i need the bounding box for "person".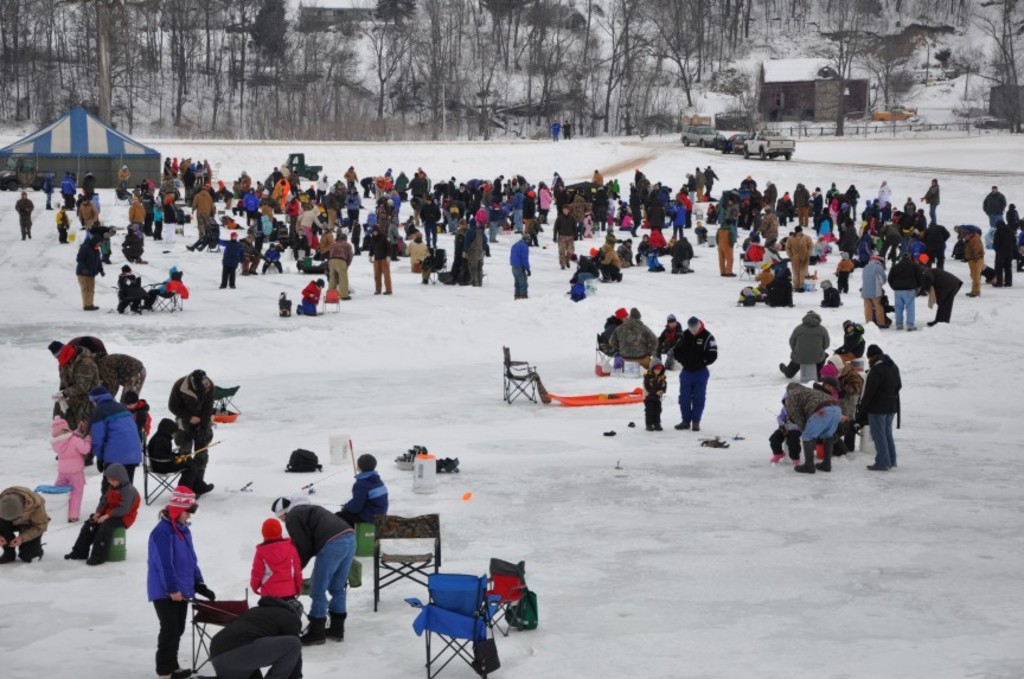
Here it is: BBox(136, 456, 206, 653).
